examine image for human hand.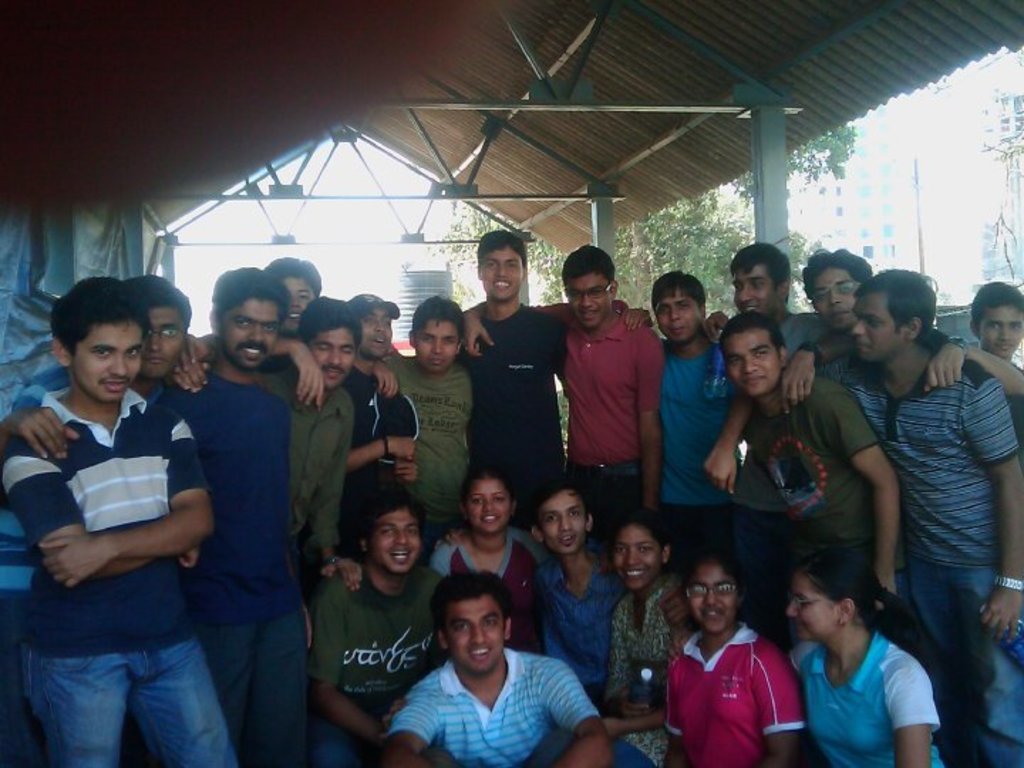
Examination result: x1=666 y1=622 x2=701 y2=661.
